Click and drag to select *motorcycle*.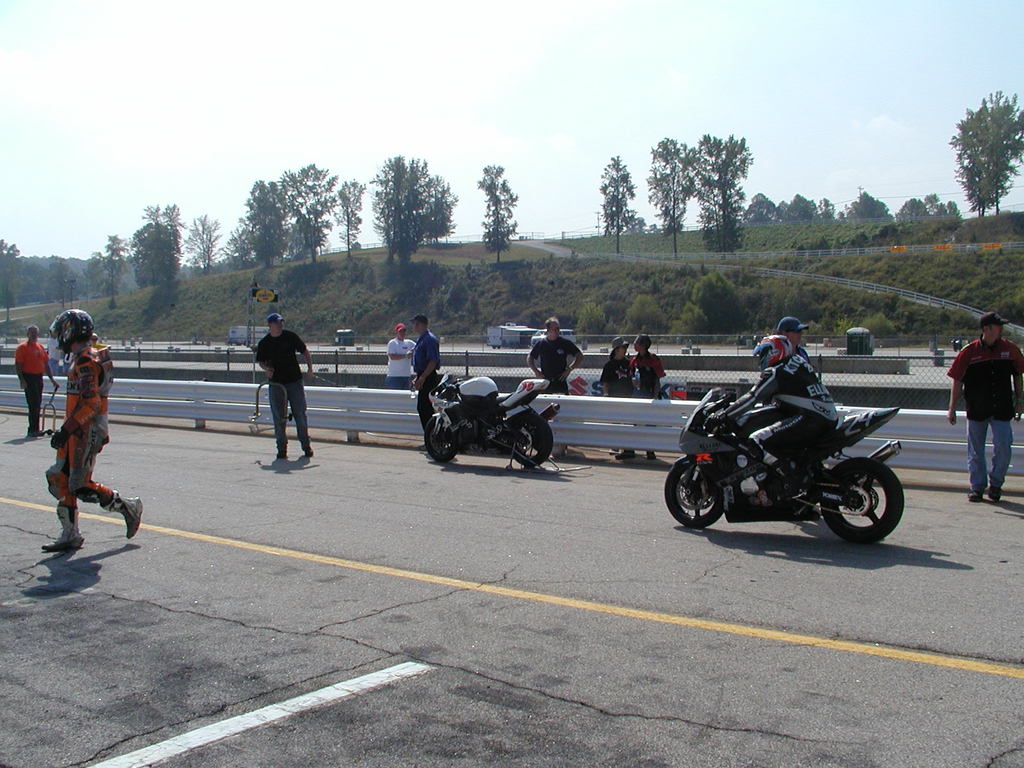
Selection: bbox=[428, 364, 560, 467].
